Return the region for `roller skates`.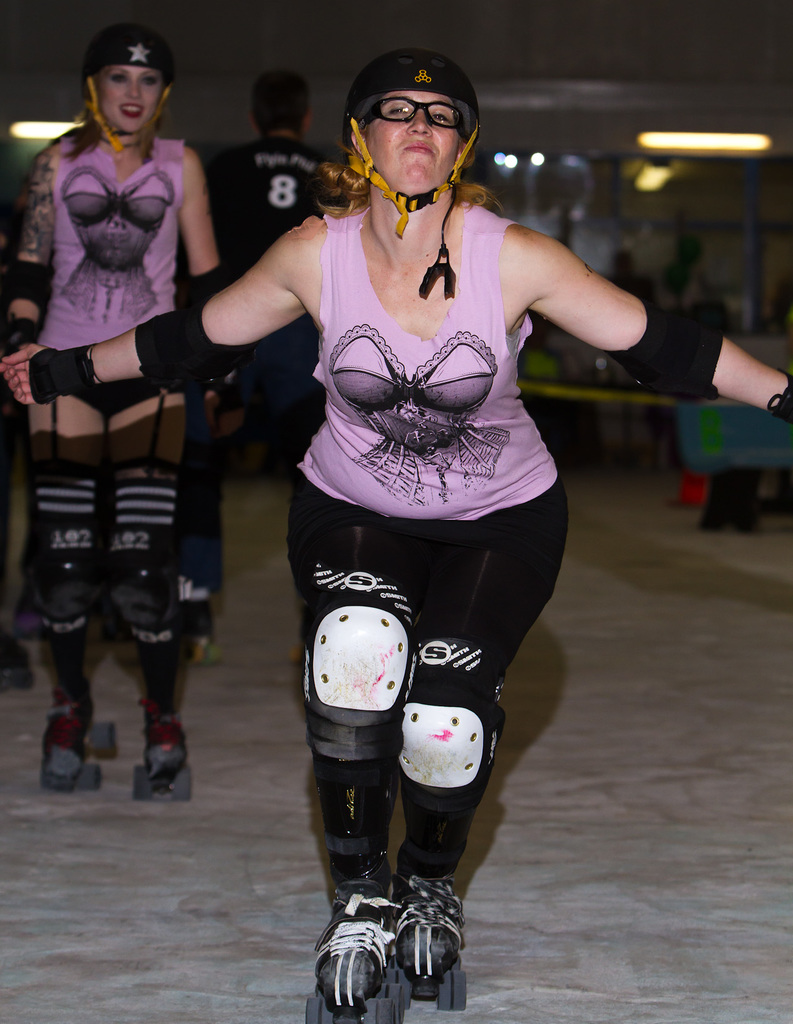
[left=134, top=701, right=193, bottom=810].
